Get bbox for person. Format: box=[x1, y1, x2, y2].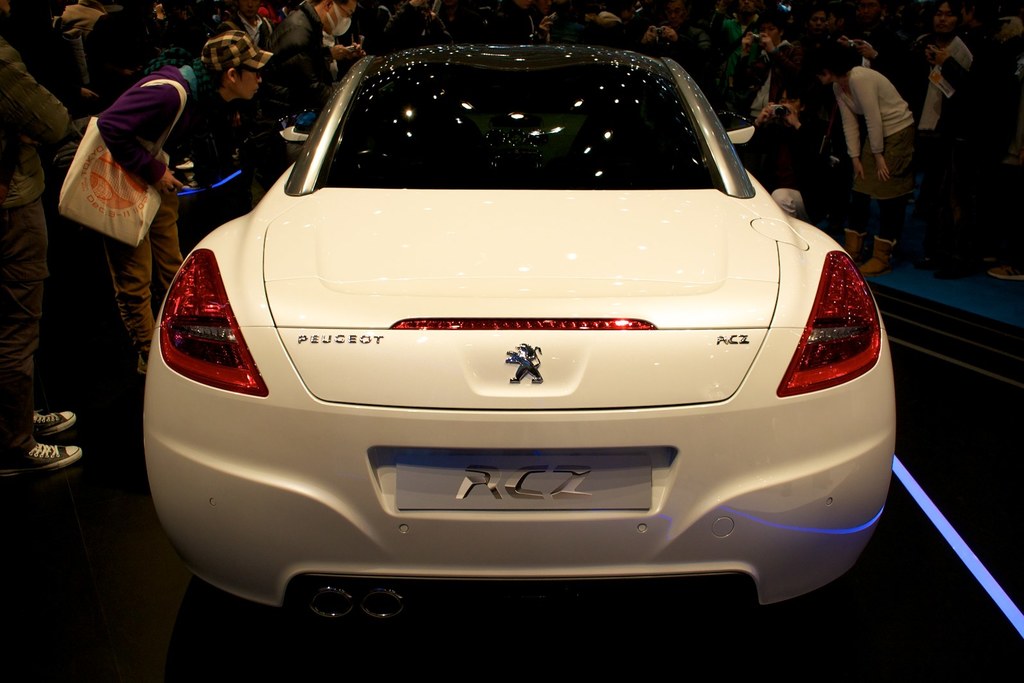
box=[90, 25, 278, 380].
